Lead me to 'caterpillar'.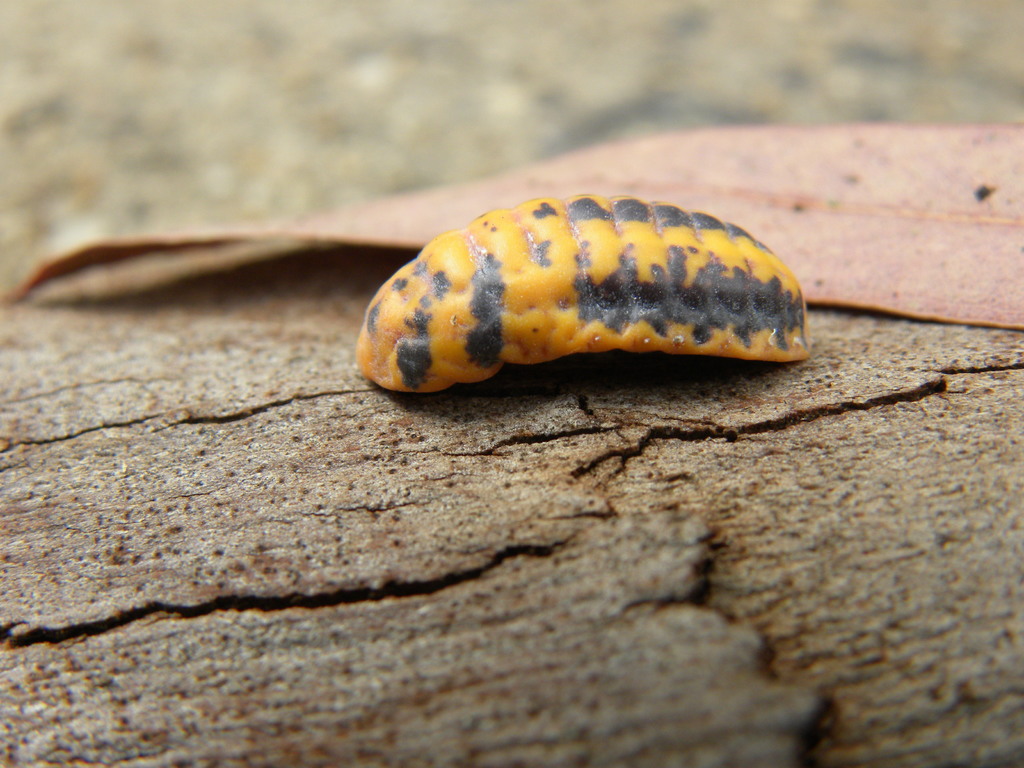
Lead to 355/195/816/396.
